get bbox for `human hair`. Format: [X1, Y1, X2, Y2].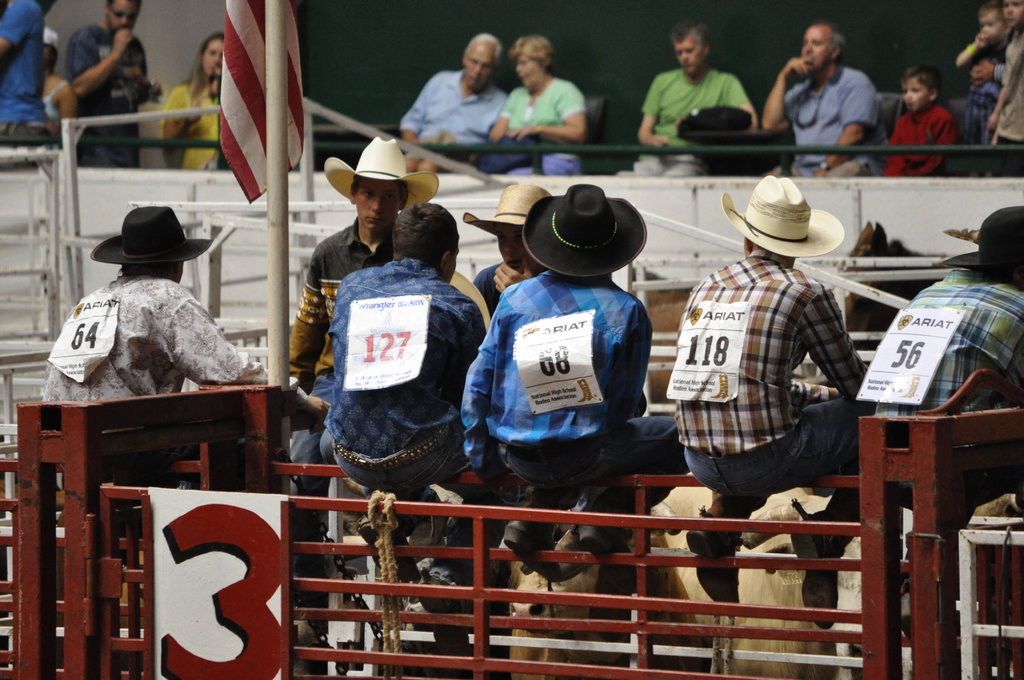
[106, 0, 141, 11].
